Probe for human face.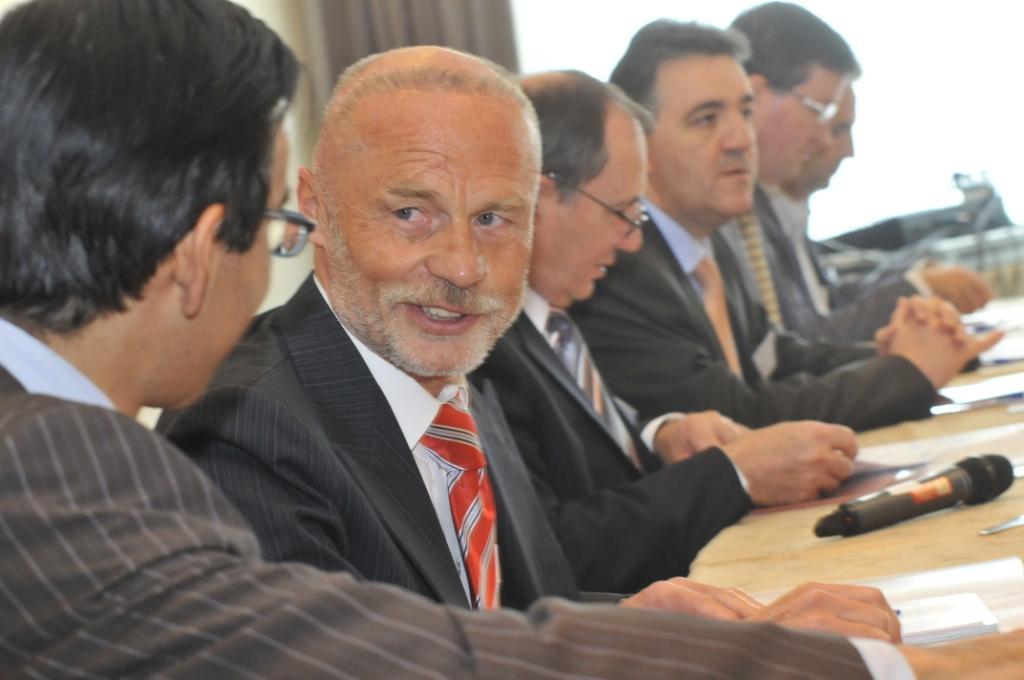
Probe result: Rect(795, 88, 855, 189).
